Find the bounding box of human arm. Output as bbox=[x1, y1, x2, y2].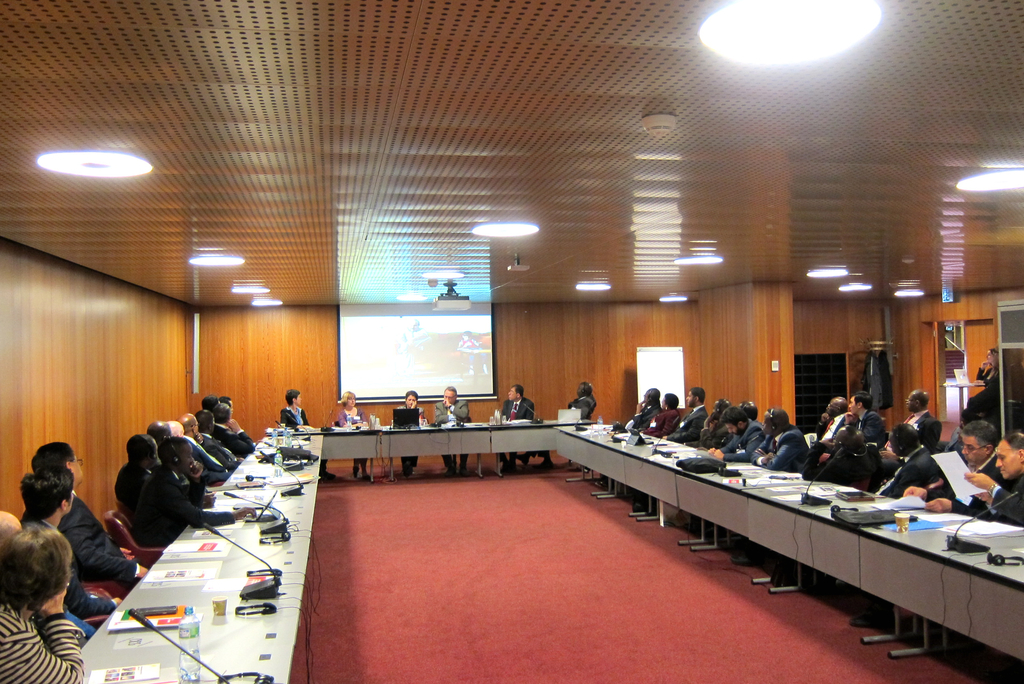
bbox=[189, 439, 229, 478].
